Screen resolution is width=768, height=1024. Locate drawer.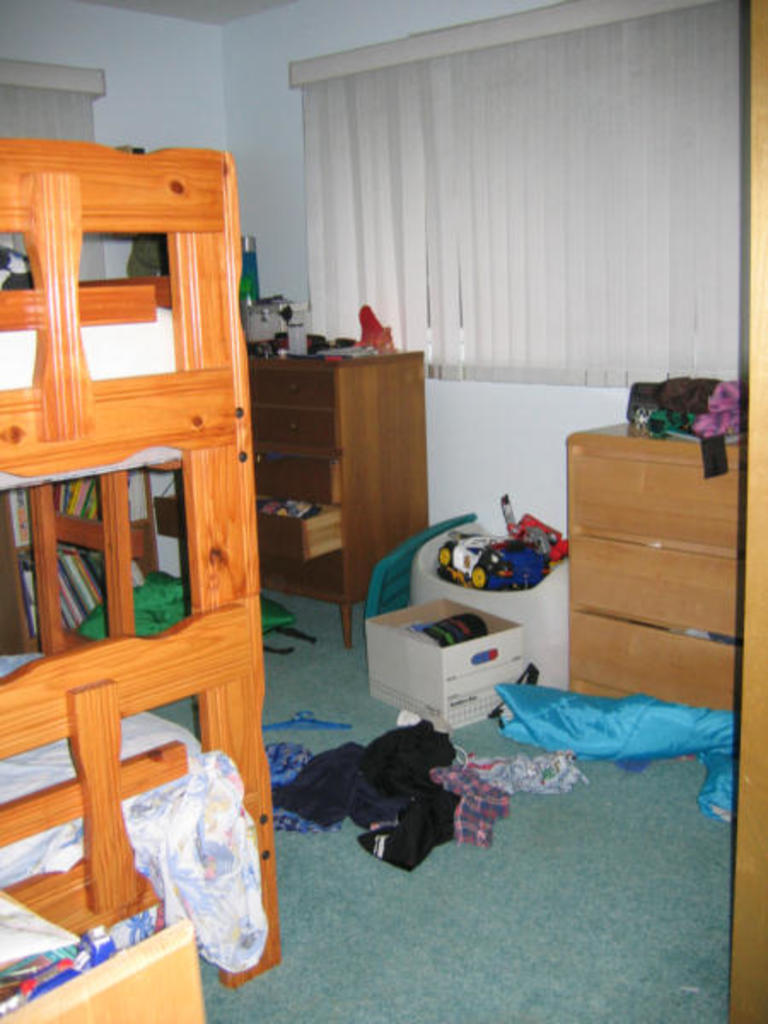
<box>256,502,341,565</box>.
